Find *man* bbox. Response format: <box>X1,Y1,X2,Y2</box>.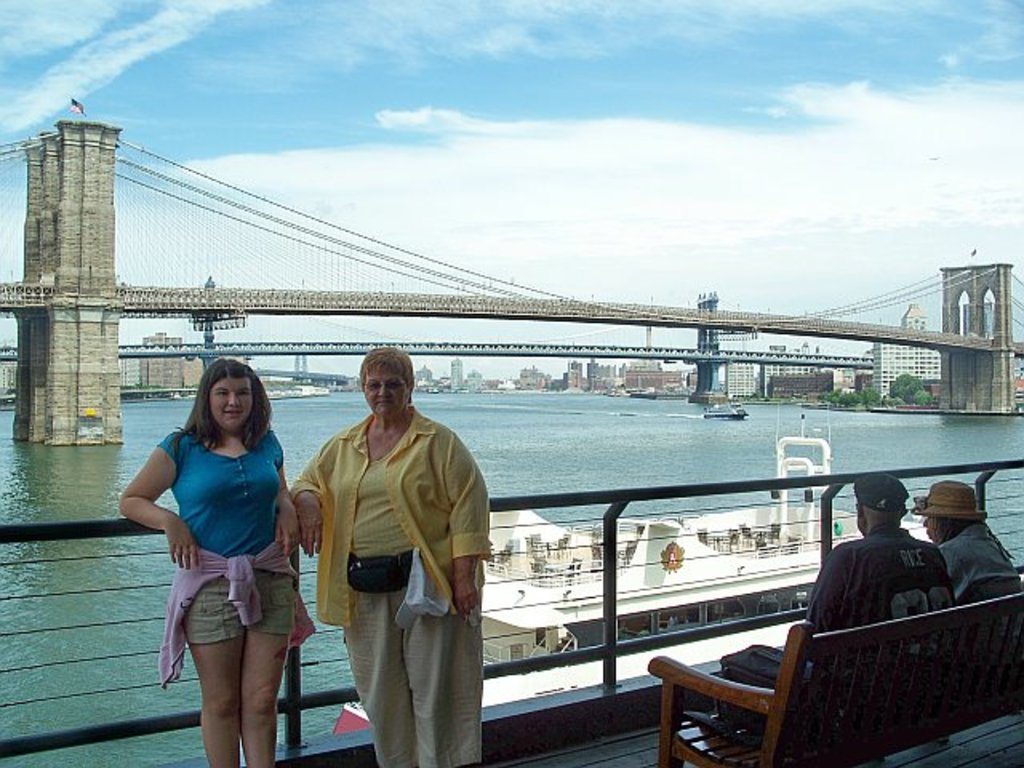
<box>802,474,954,766</box>.
